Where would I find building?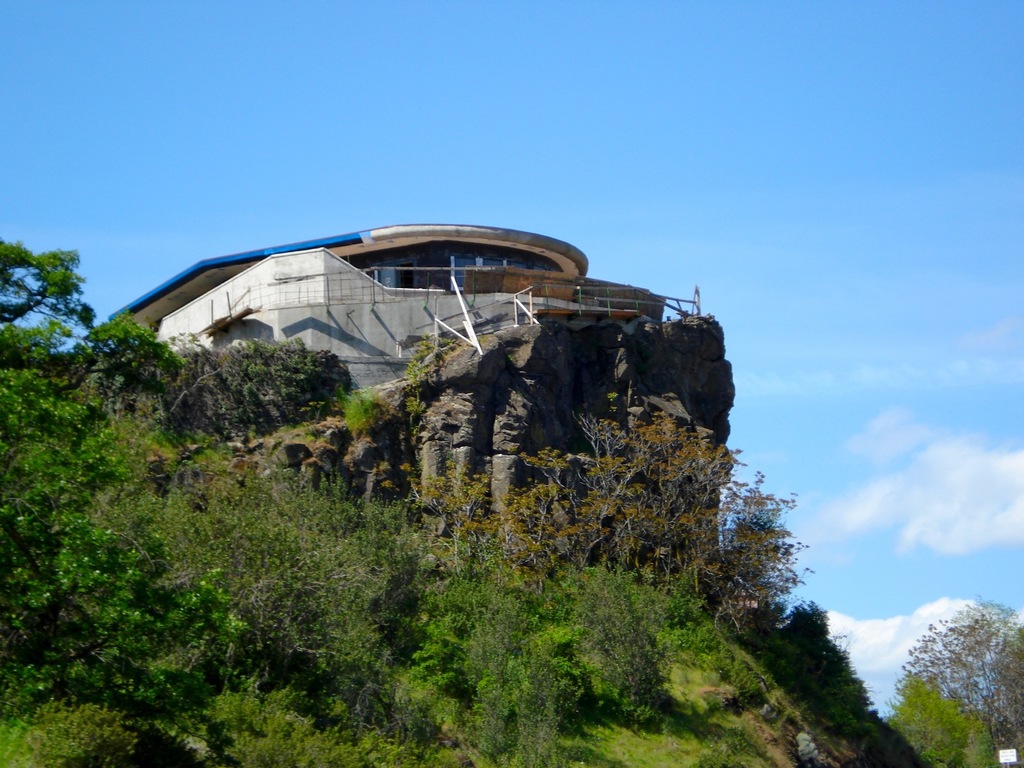
At BBox(107, 225, 664, 393).
